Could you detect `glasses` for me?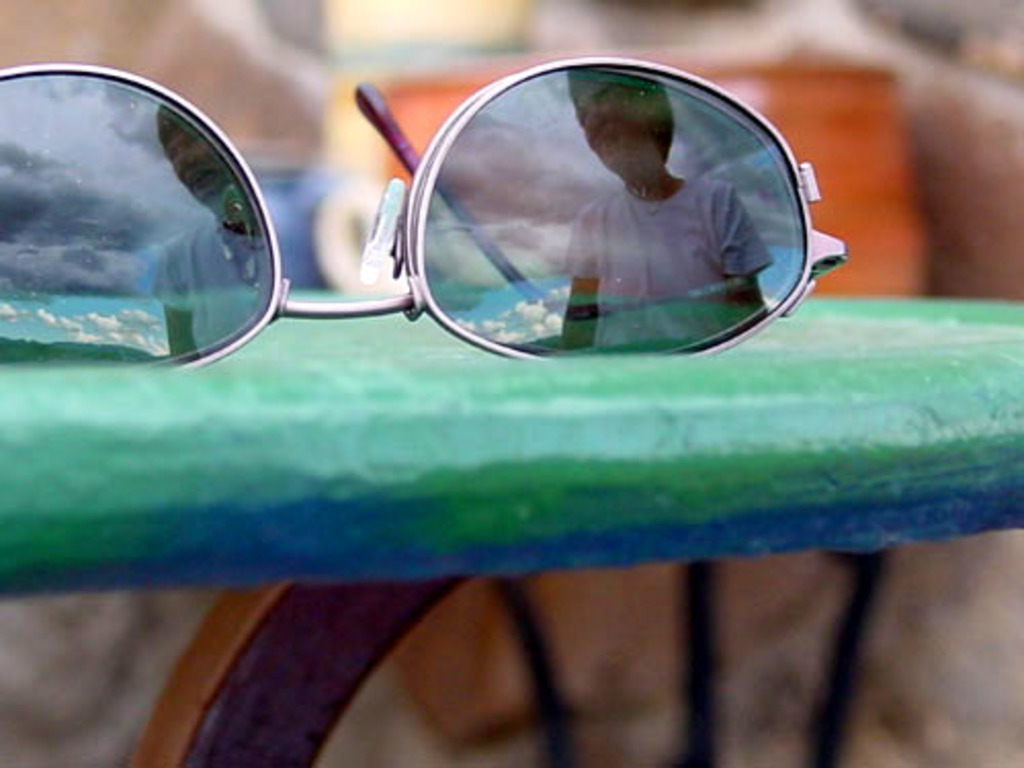
Detection result: 33/53/885/416.
